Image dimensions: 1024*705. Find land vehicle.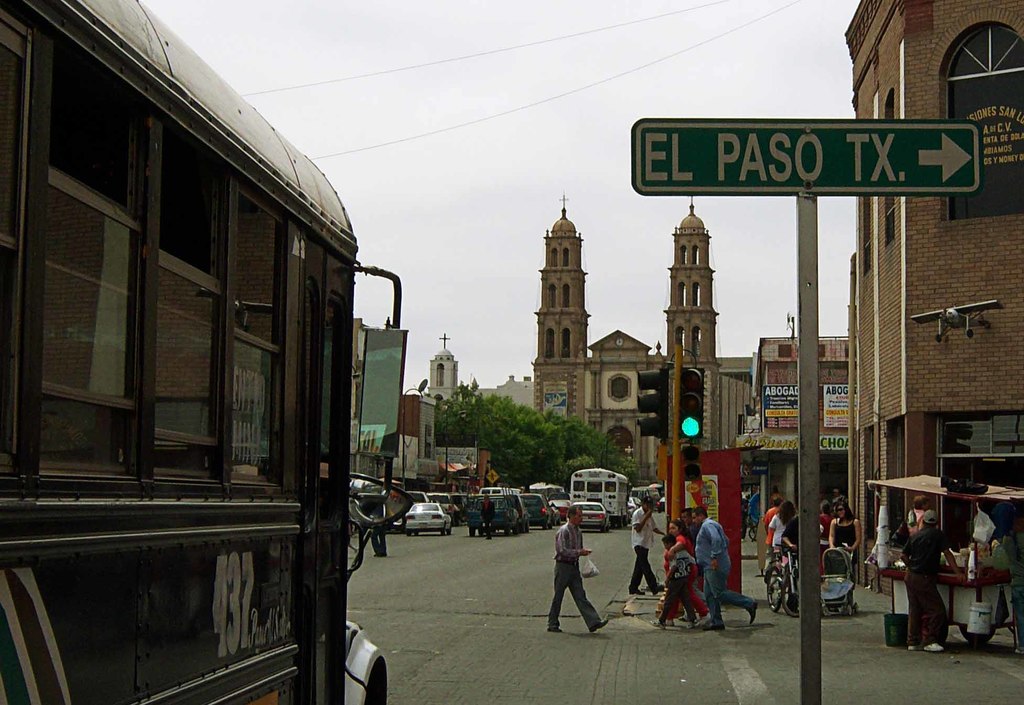
0,0,404,704.
